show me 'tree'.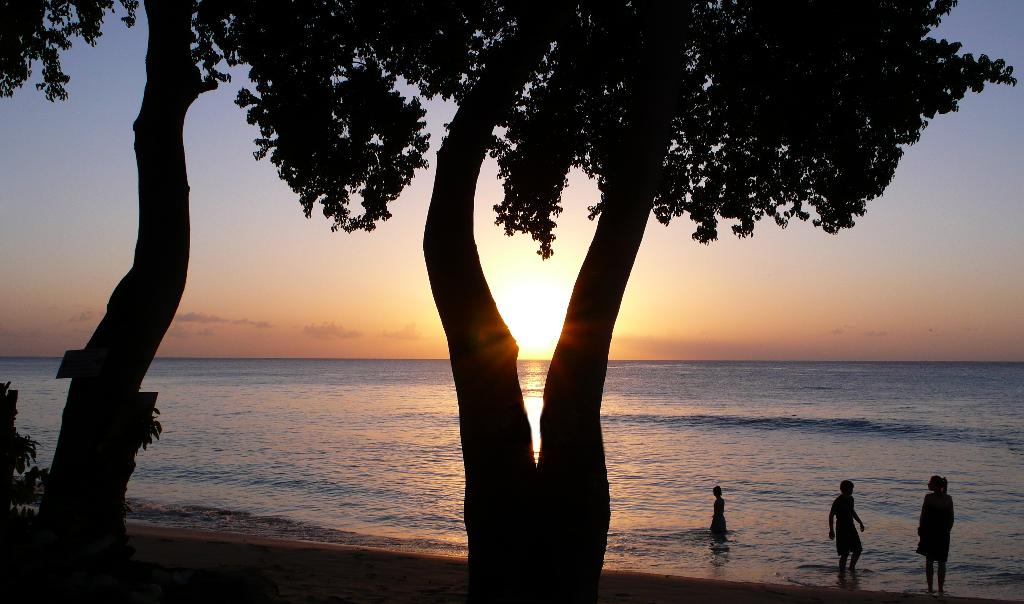
'tree' is here: l=347, t=0, r=1023, b=603.
